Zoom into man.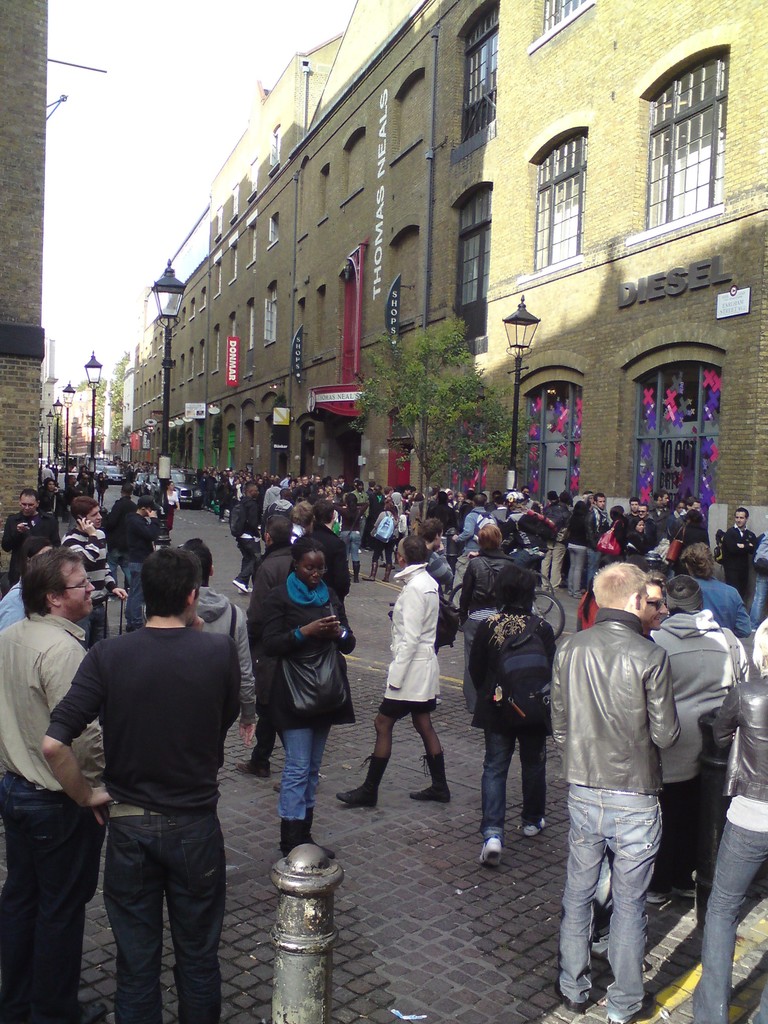
Zoom target: [x1=172, y1=533, x2=257, y2=762].
